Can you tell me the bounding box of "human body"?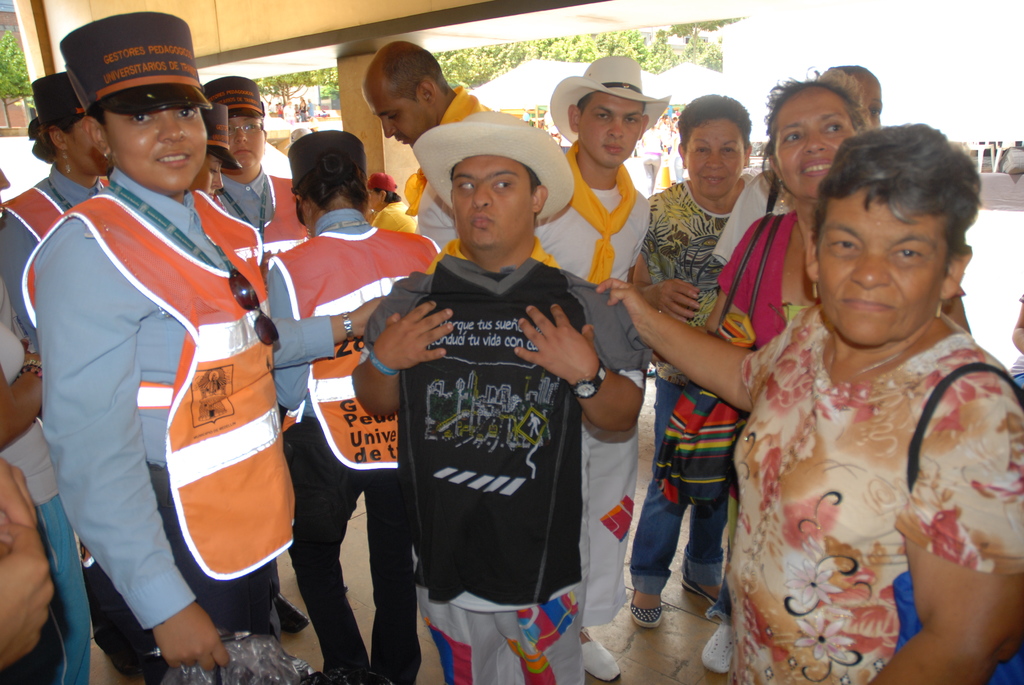
(x1=369, y1=171, x2=417, y2=231).
